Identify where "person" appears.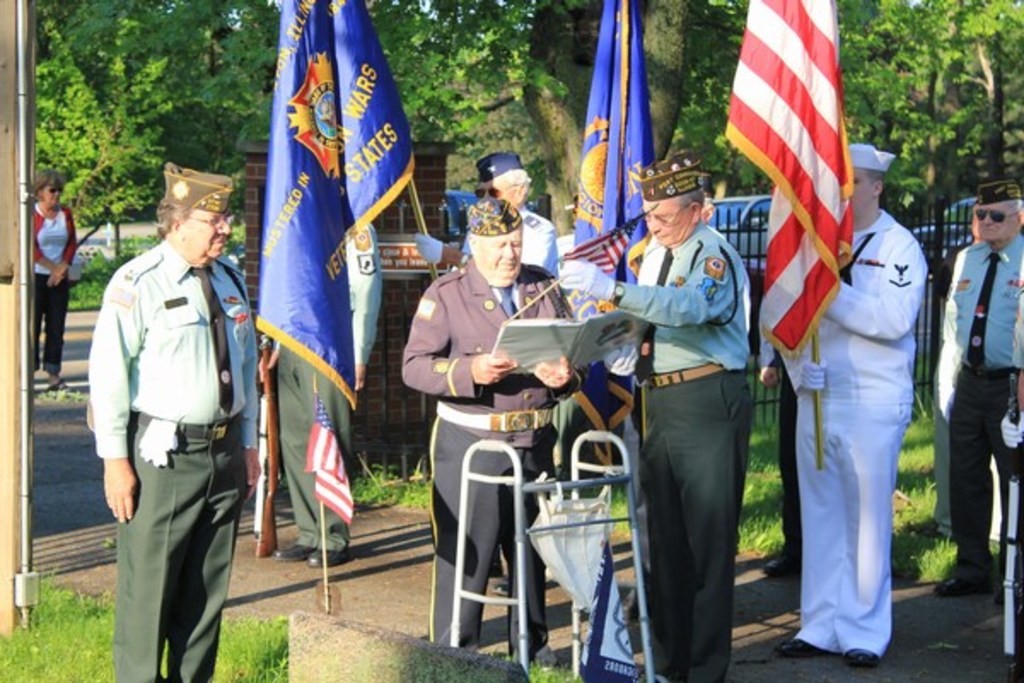
Appears at [x1=406, y1=191, x2=597, y2=666].
